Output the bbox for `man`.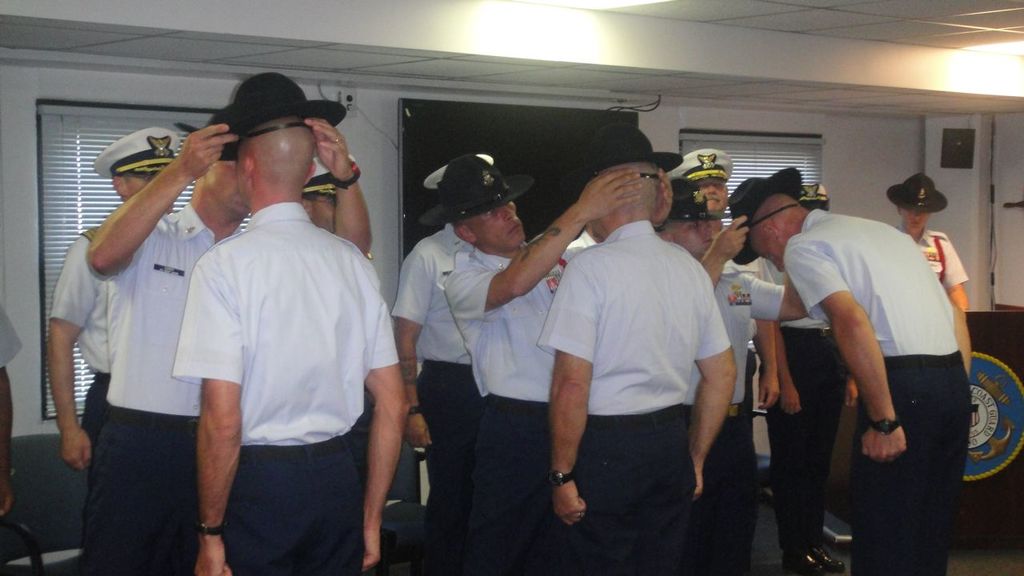
crop(85, 106, 372, 575).
